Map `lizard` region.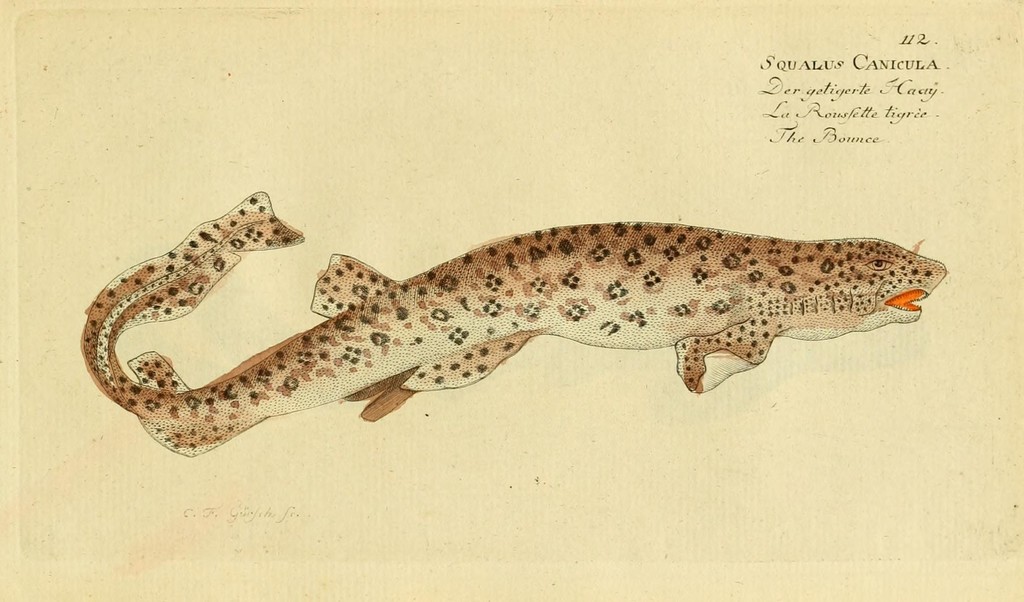
Mapped to x1=82 y1=188 x2=952 y2=456.
